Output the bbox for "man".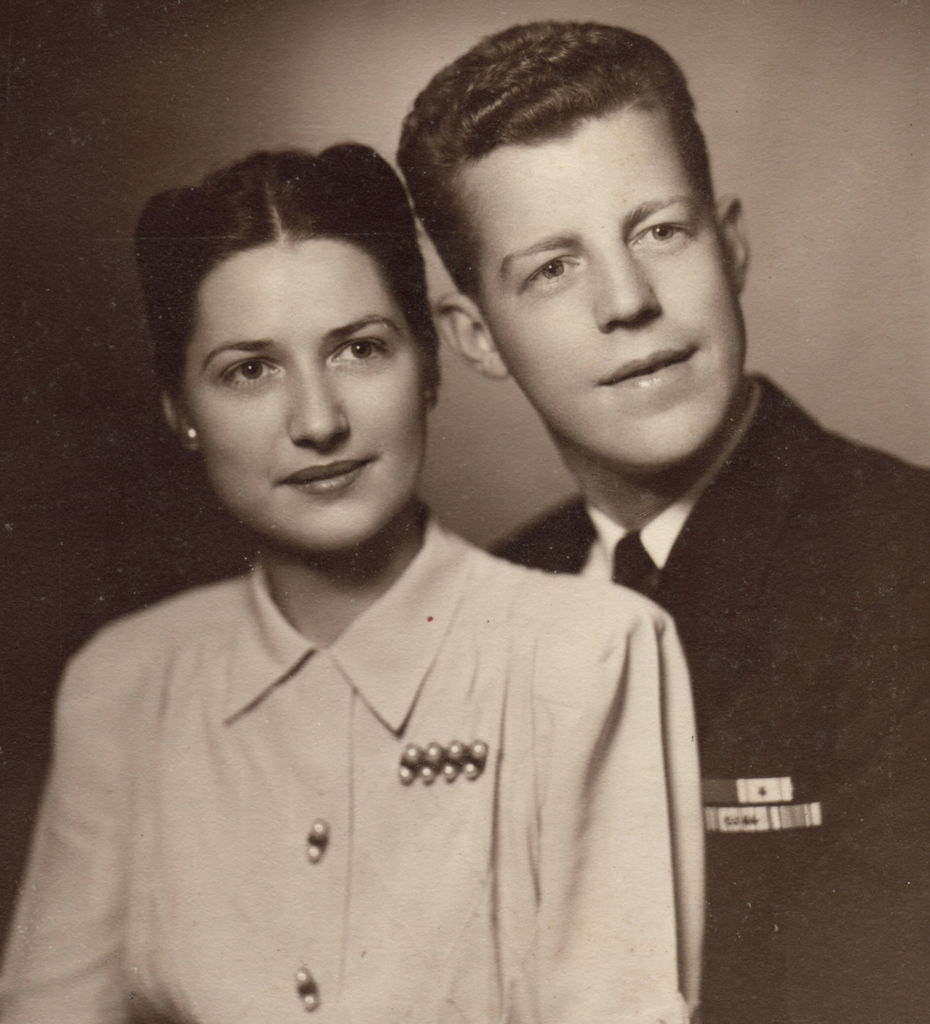
l=398, t=16, r=929, b=1023.
